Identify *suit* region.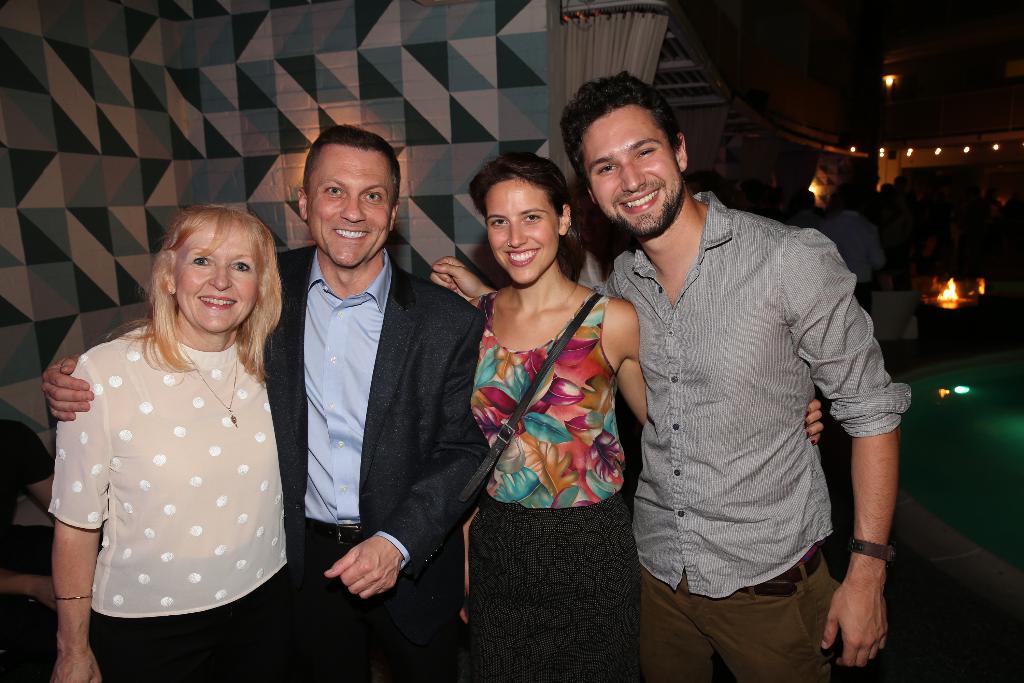
Region: box(259, 244, 496, 682).
